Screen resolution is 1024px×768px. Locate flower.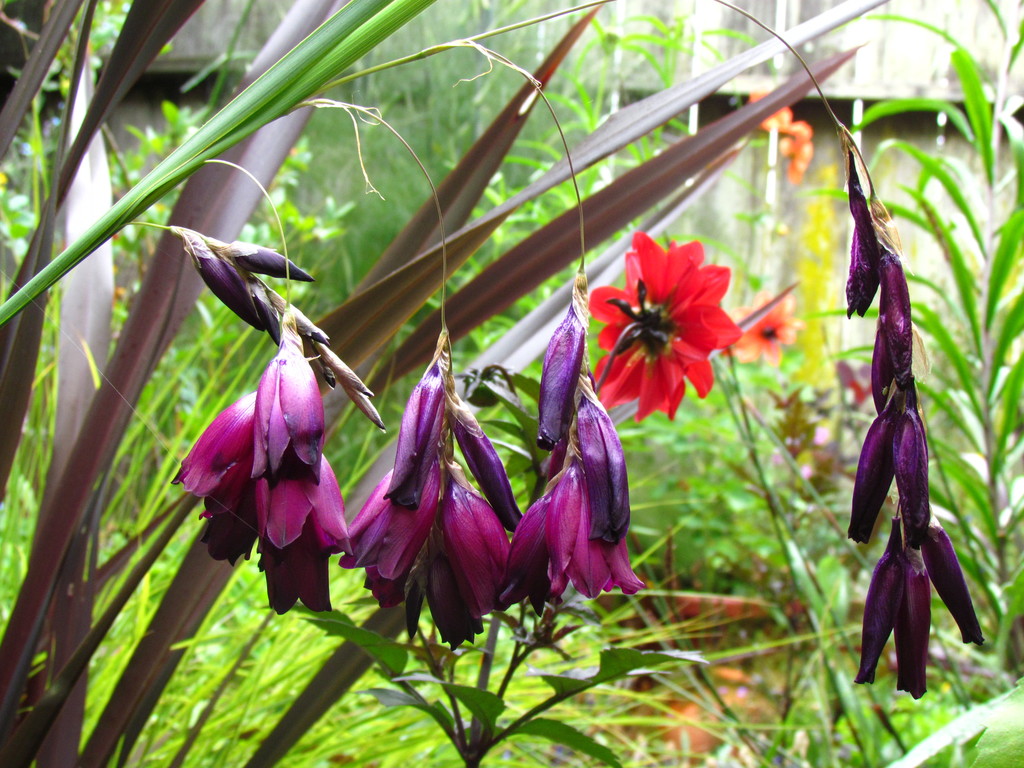
box(445, 404, 525, 534).
